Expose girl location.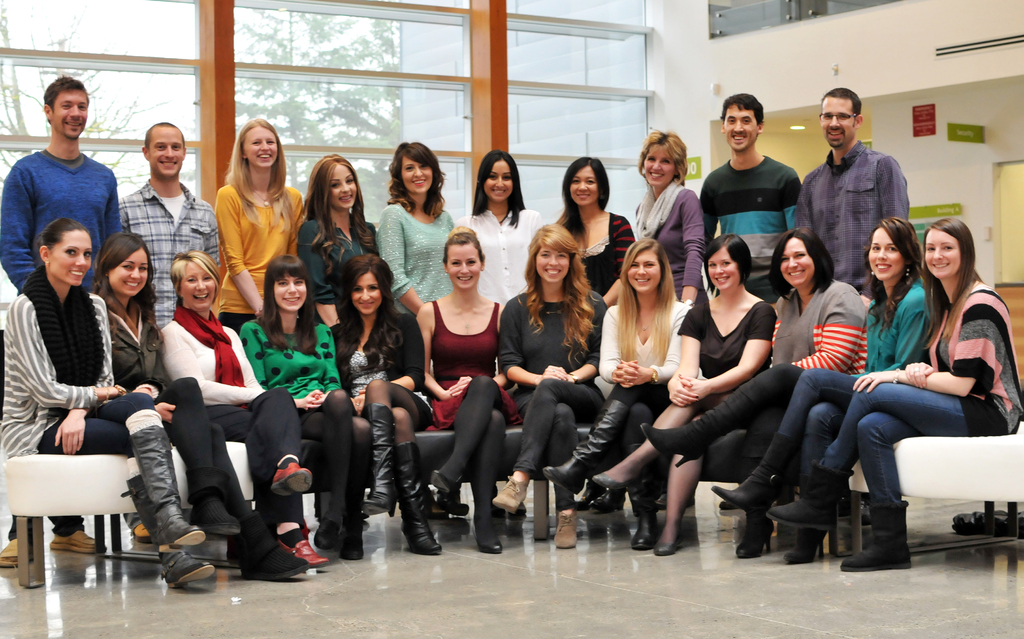
Exposed at [left=300, top=151, right=377, bottom=343].
